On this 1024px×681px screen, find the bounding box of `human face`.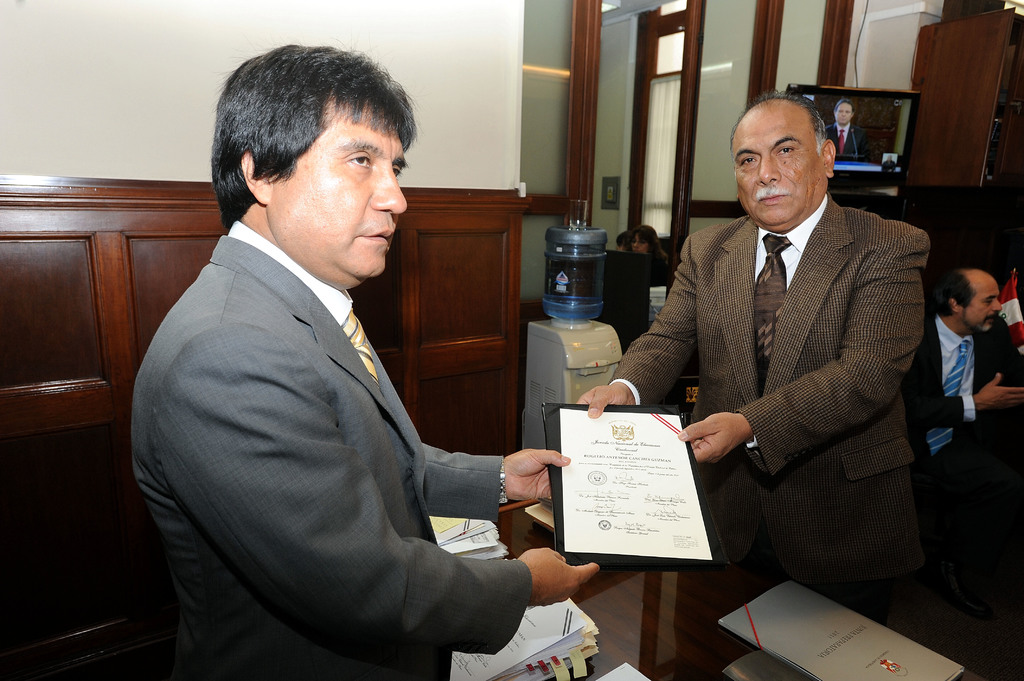
Bounding box: [left=268, top=95, right=409, bottom=289].
